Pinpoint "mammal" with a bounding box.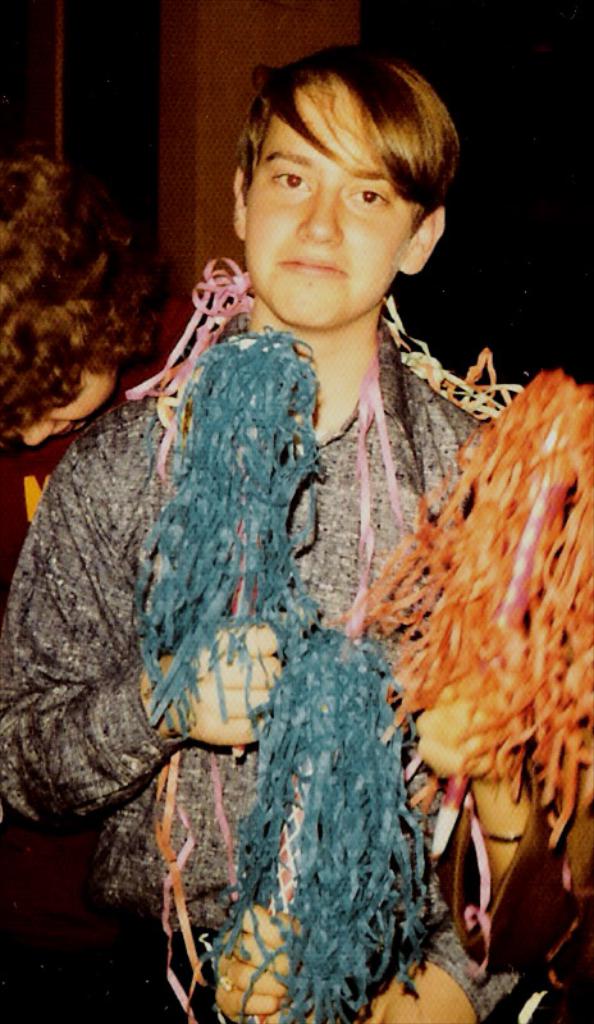
select_region(0, 37, 522, 1023).
